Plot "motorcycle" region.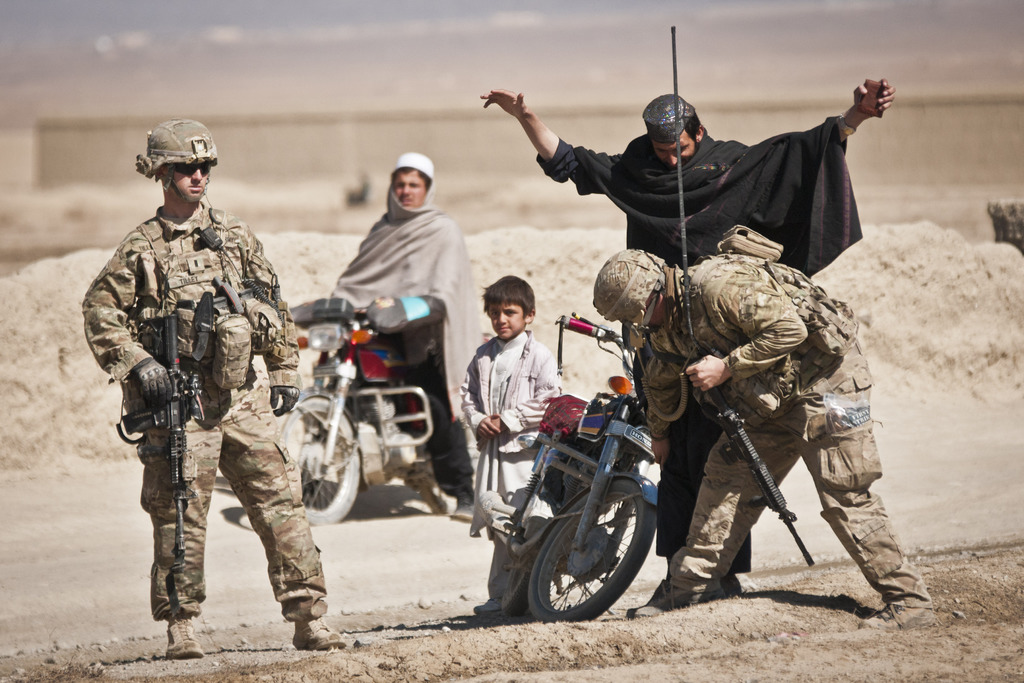
Plotted at select_region(276, 290, 470, 528).
